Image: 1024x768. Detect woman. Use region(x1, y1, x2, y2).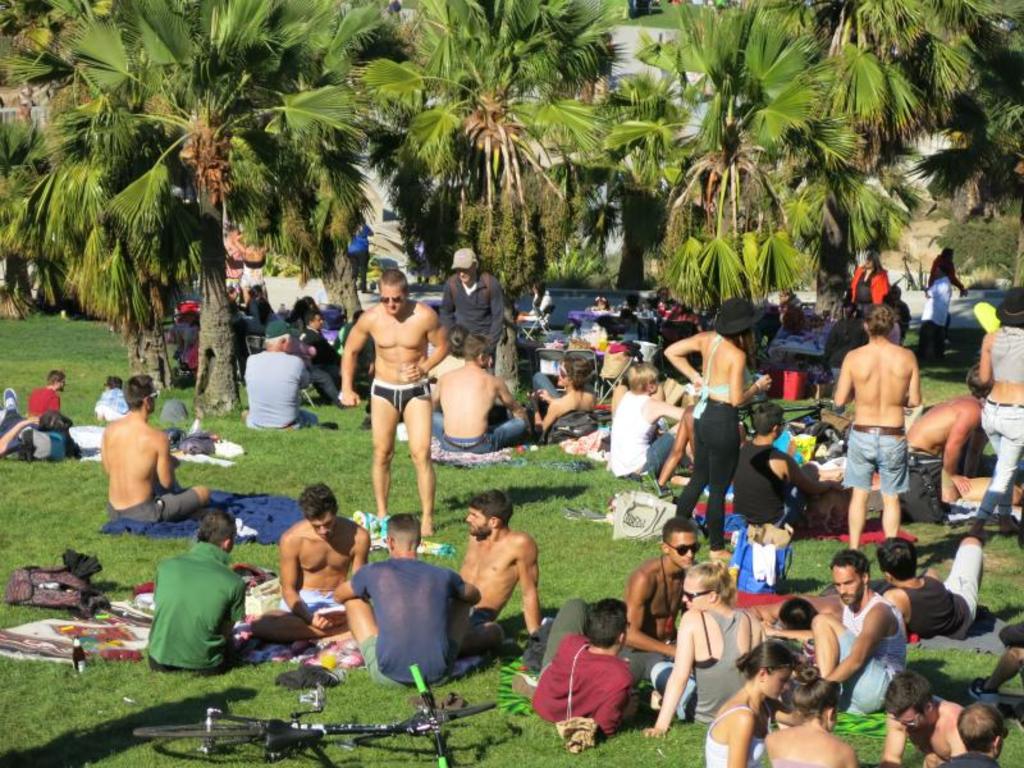
region(970, 287, 1023, 536).
